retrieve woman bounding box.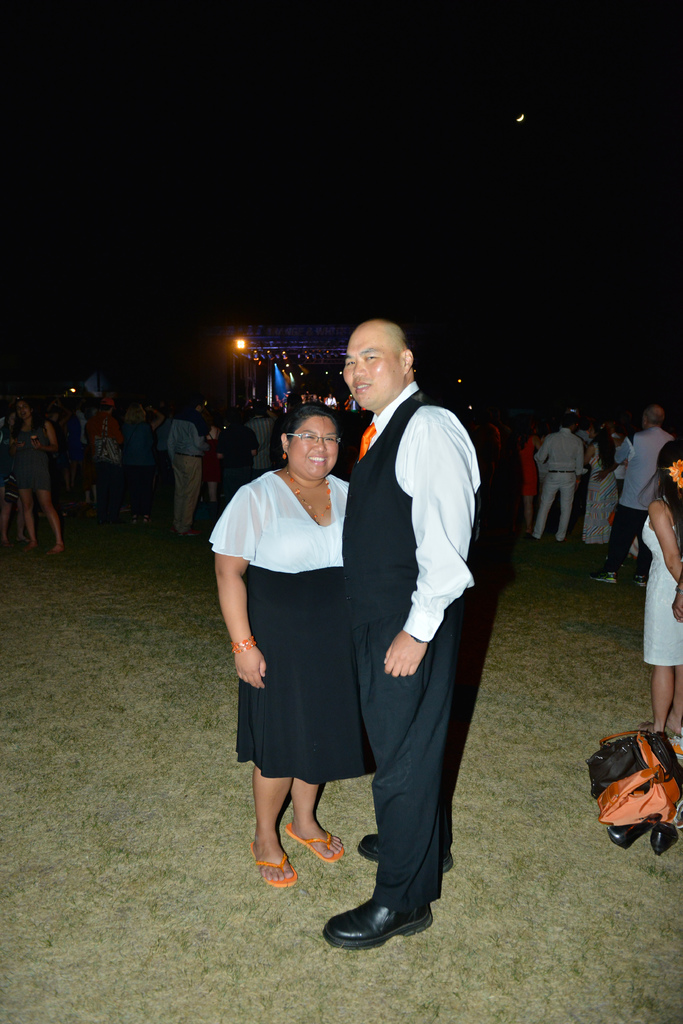
Bounding box: [x1=516, y1=428, x2=541, y2=533].
